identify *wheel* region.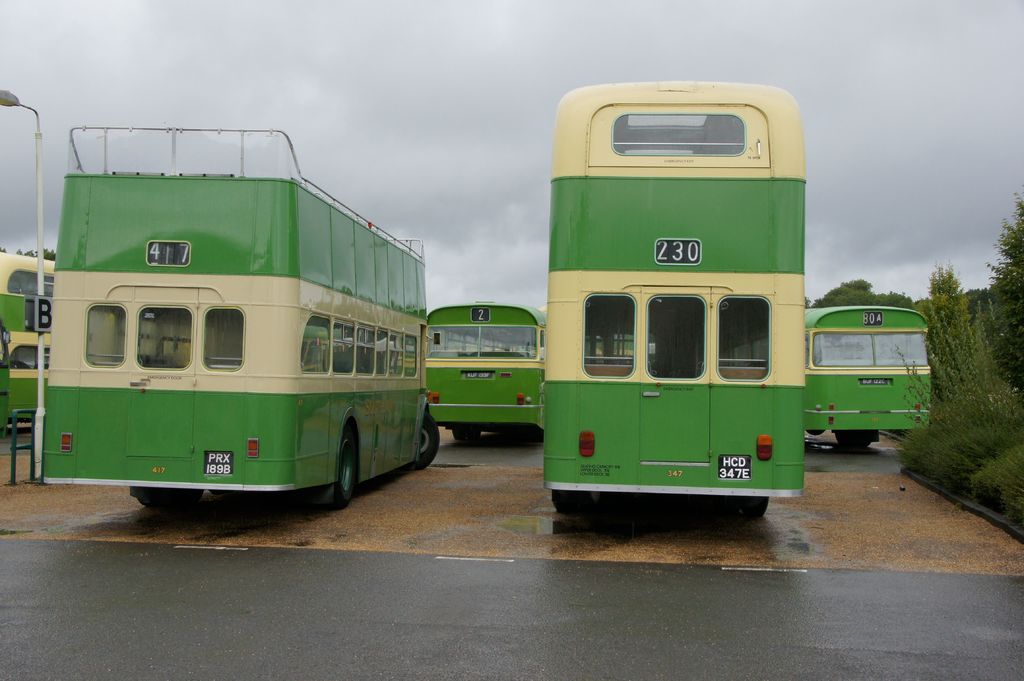
Region: left=136, top=488, right=200, bottom=508.
